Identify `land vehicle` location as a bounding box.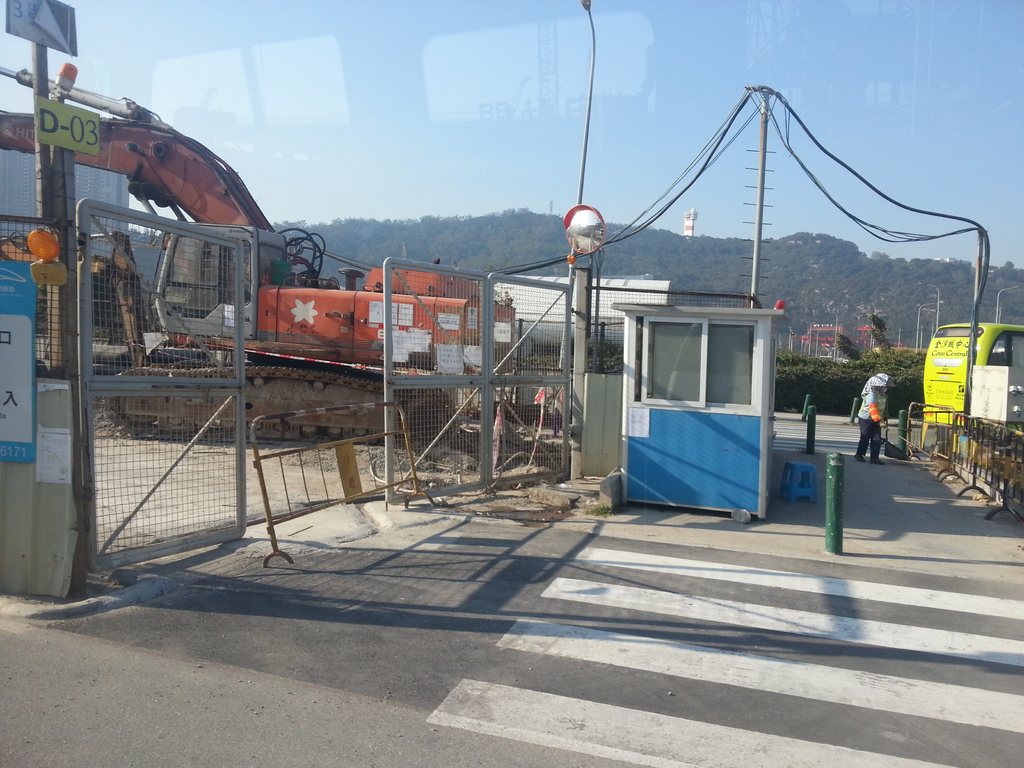
region(924, 310, 1009, 444).
